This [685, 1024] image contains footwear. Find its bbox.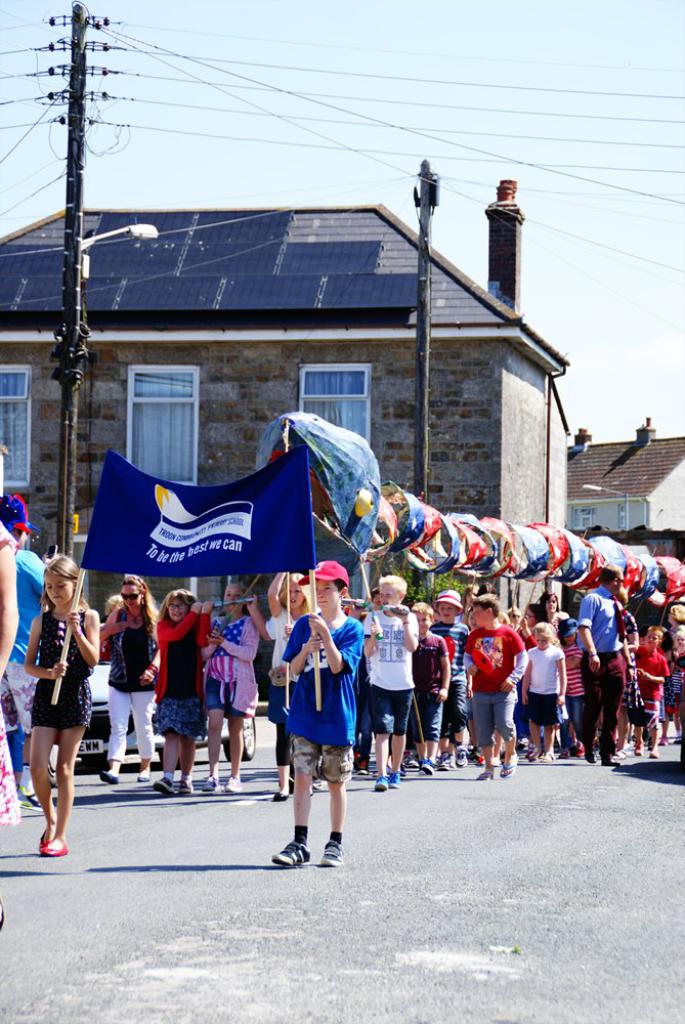
{"x1": 389, "y1": 768, "x2": 401, "y2": 787}.
